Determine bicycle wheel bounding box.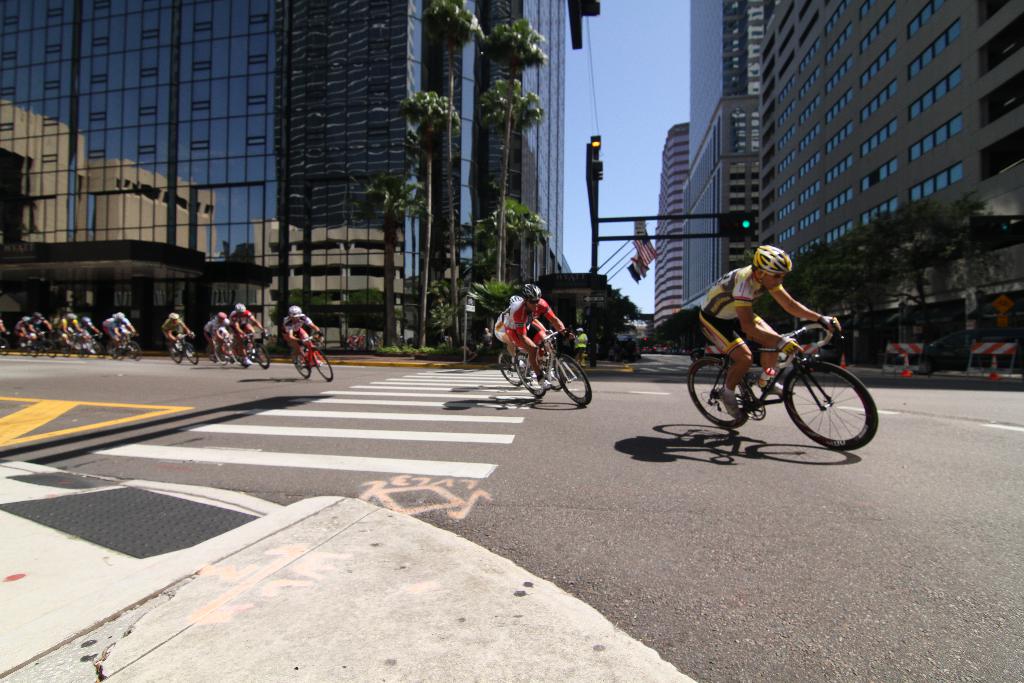
Determined: box(184, 343, 196, 366).
